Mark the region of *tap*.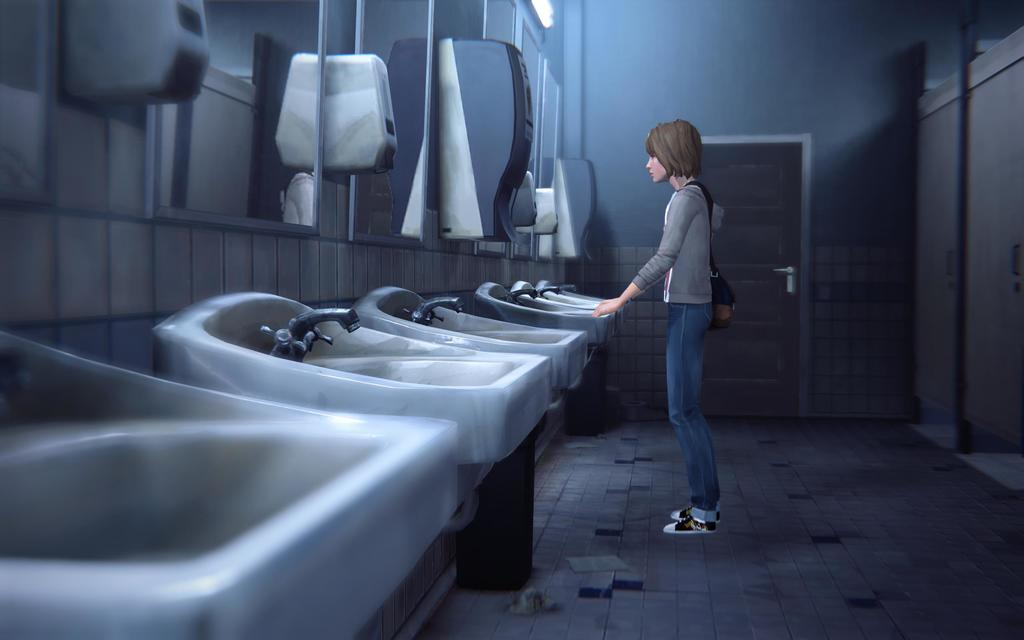
Region: 394:288:461:327.
